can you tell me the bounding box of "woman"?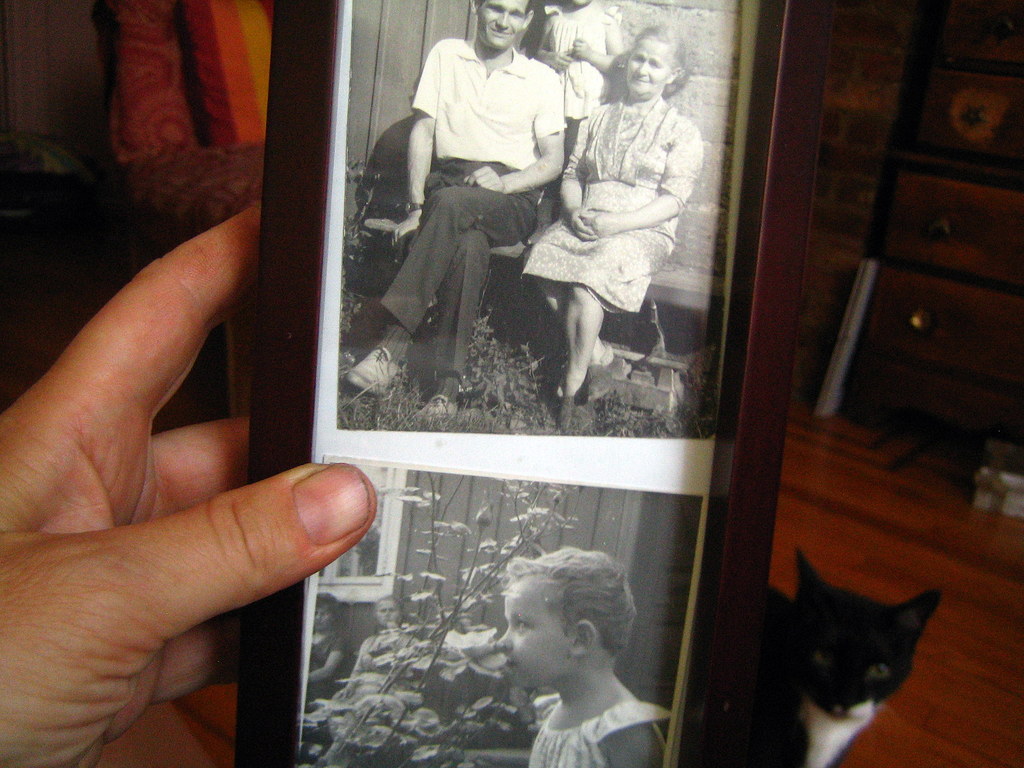
select_region(527, 36, 693, 384).
